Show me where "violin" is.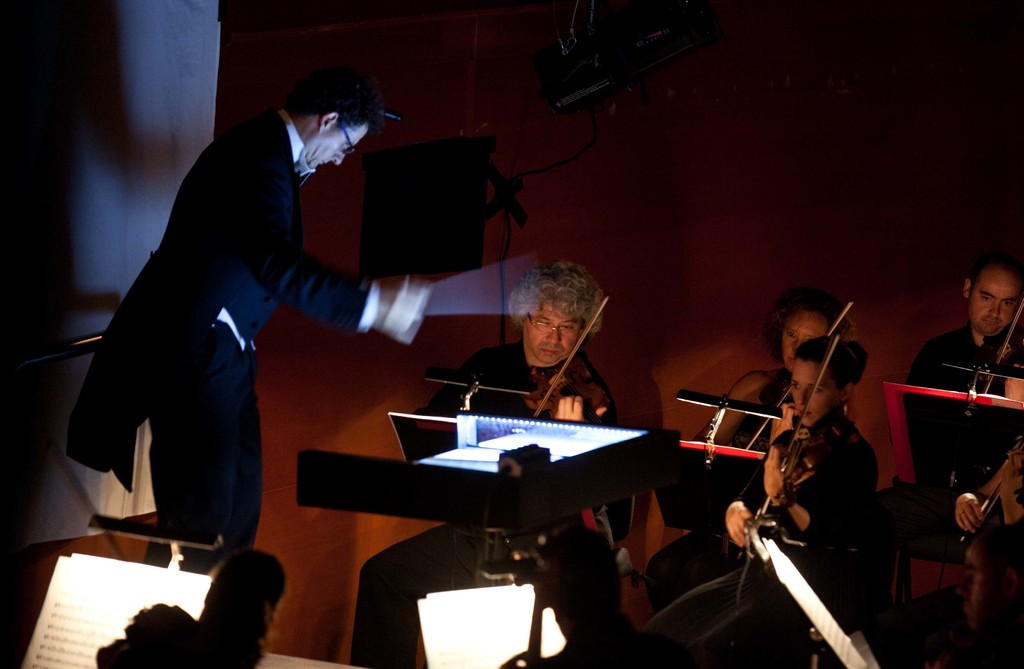
"violin" is at 715, 343, 859, 620.
